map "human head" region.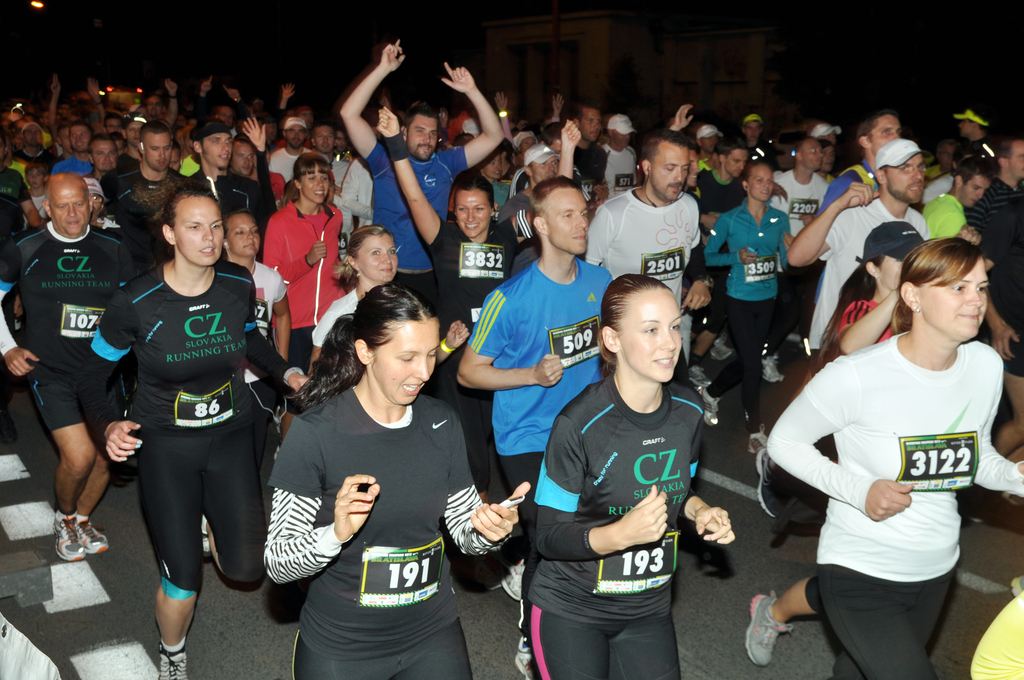
Mapped to region(998, 143, 1023, 182).
